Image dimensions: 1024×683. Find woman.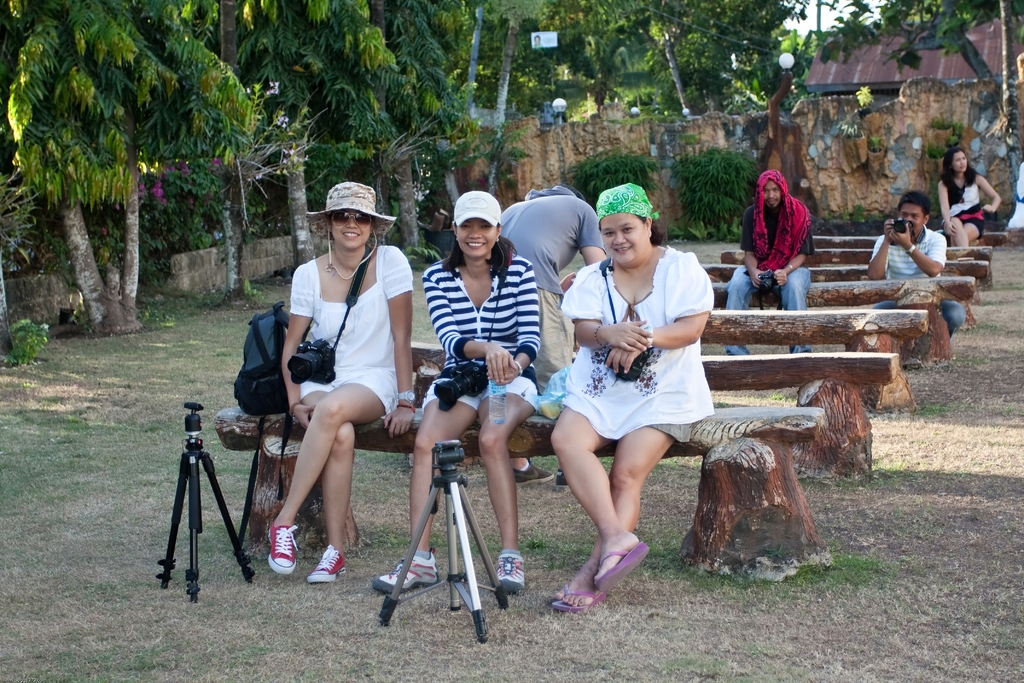
[372, 186, 540, 604].
